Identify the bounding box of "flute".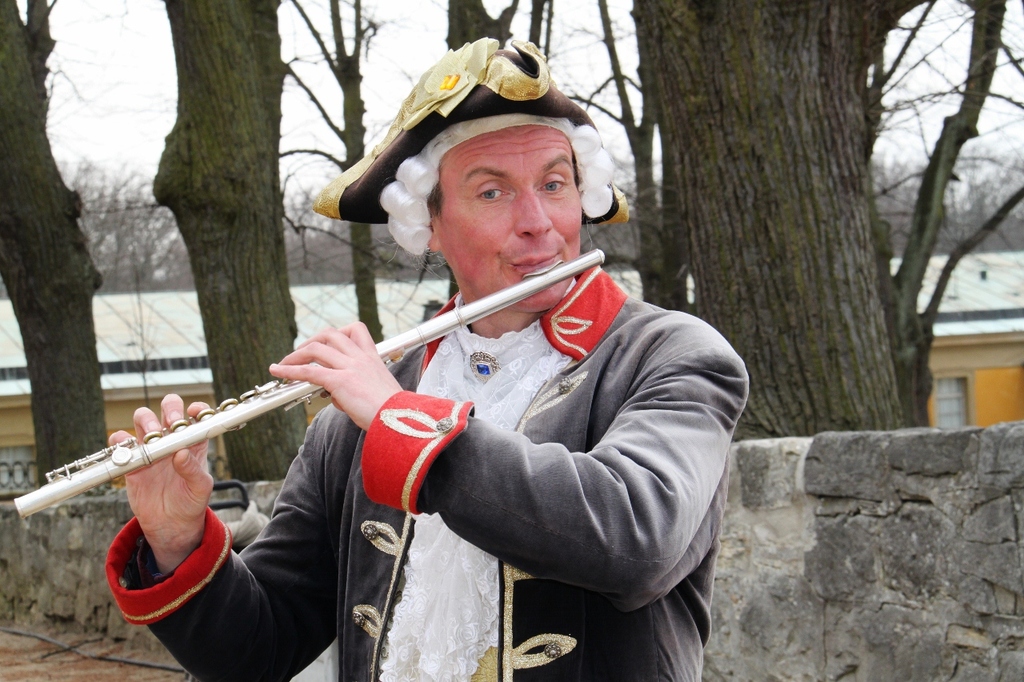
(x1=12, y1=245, x2=603, y2=518).
